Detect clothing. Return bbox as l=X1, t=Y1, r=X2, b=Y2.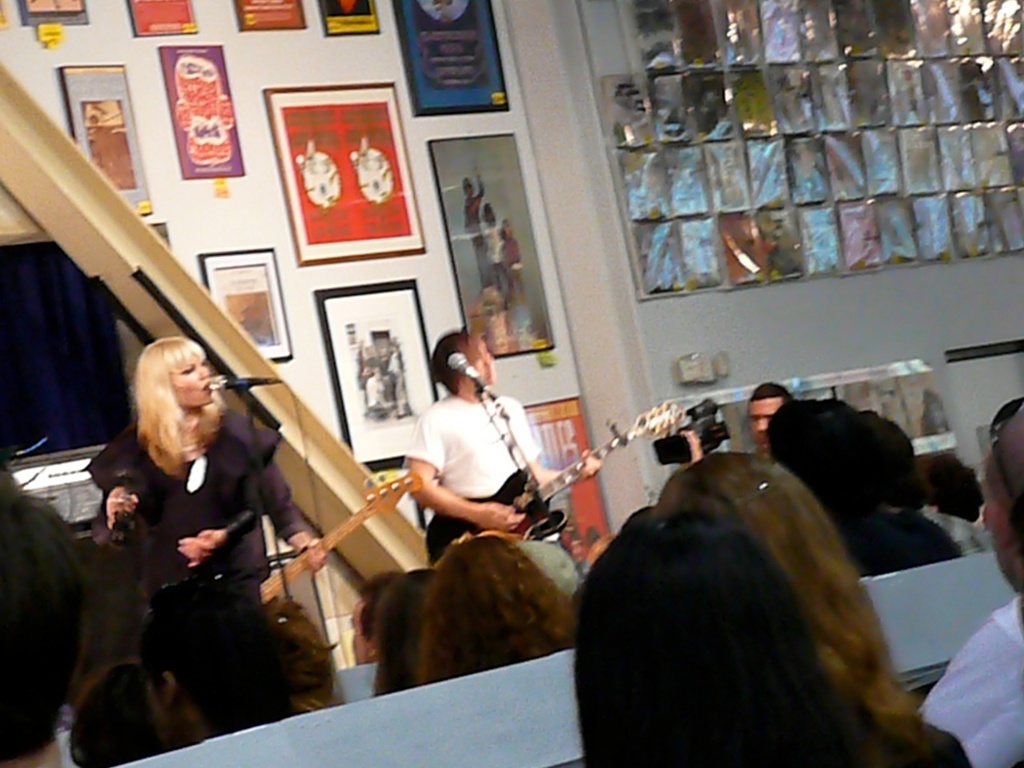
l=922, t=598, r=1023, b=767.
